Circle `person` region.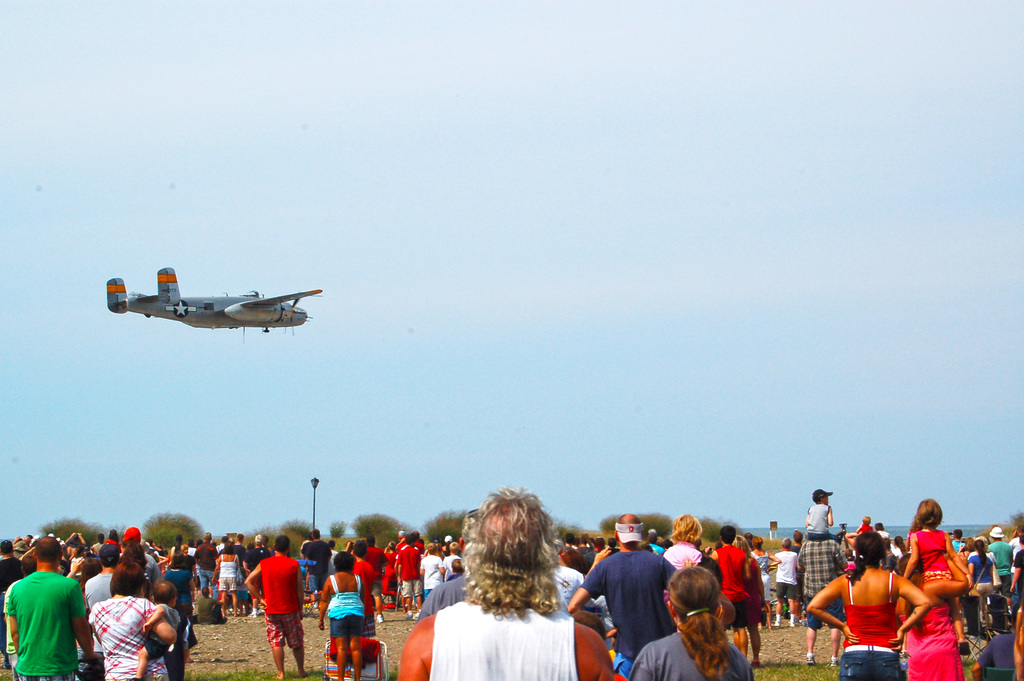
Region: 971:634:1015:680.
